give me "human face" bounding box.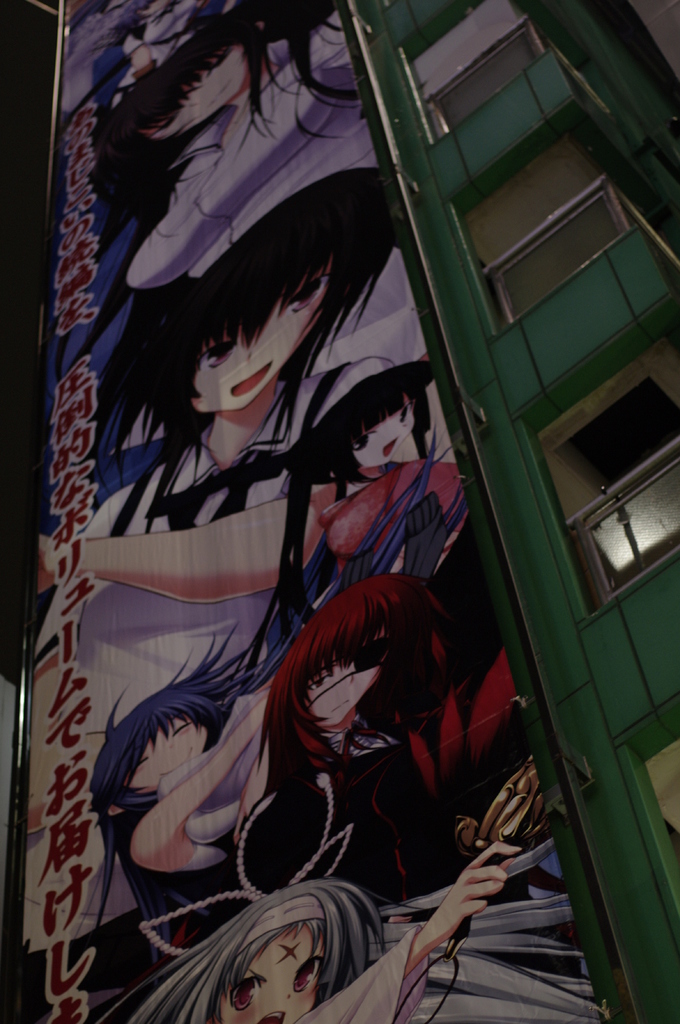
x1=196 y1=273 x2=326 y2=413.
